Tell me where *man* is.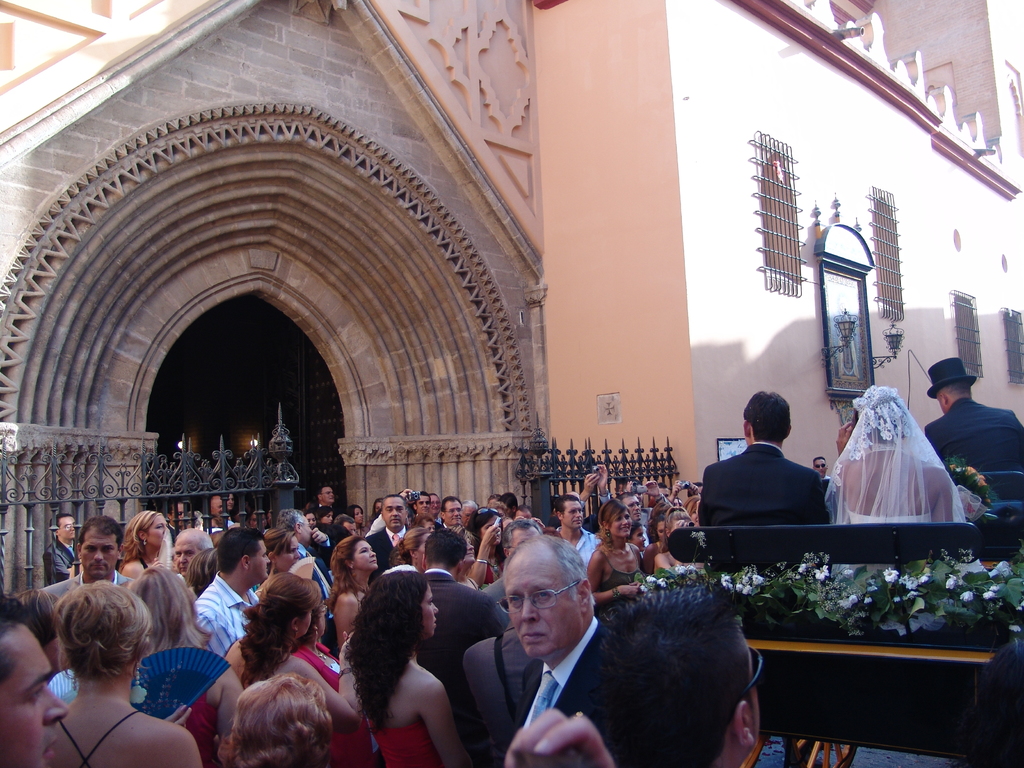
*man* is at box(589, 564, 768, 767).
